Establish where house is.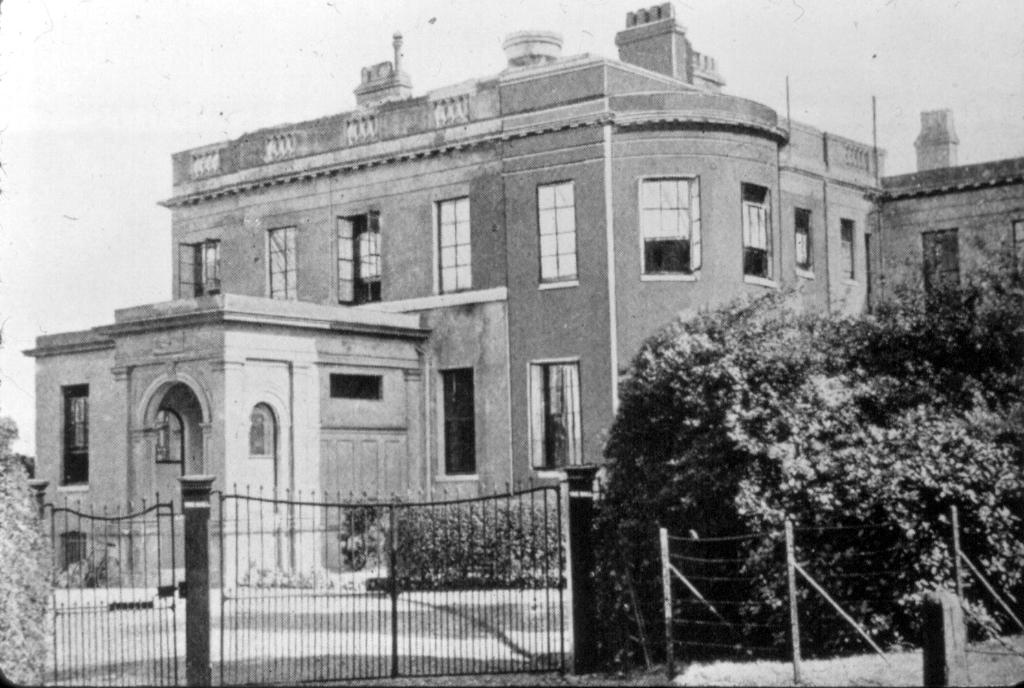
Established at l=158, t=0, r=881, b=588.
